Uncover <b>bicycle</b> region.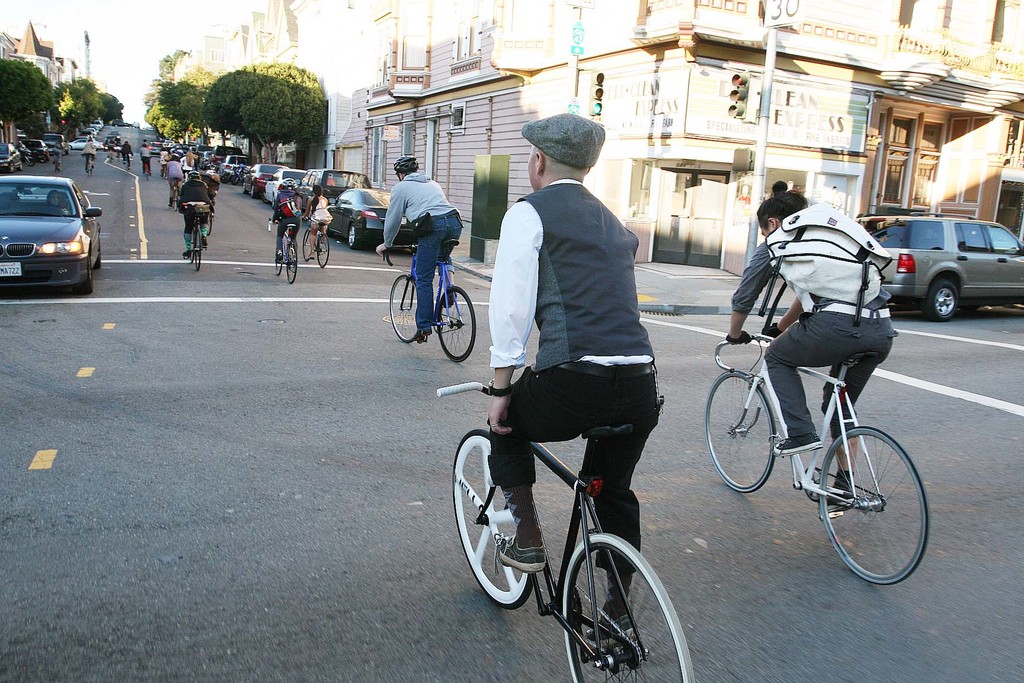
Uncovered: 304/216/330/273.
